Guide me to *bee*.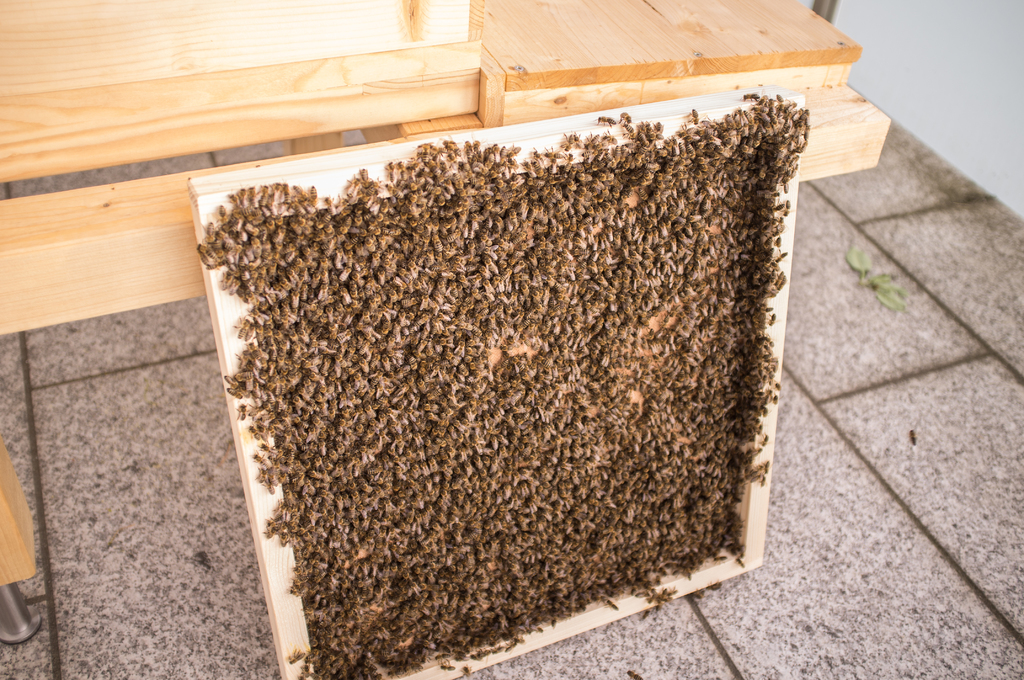
Guidance: x1=509 y1=207 x2=517 y2=230.
